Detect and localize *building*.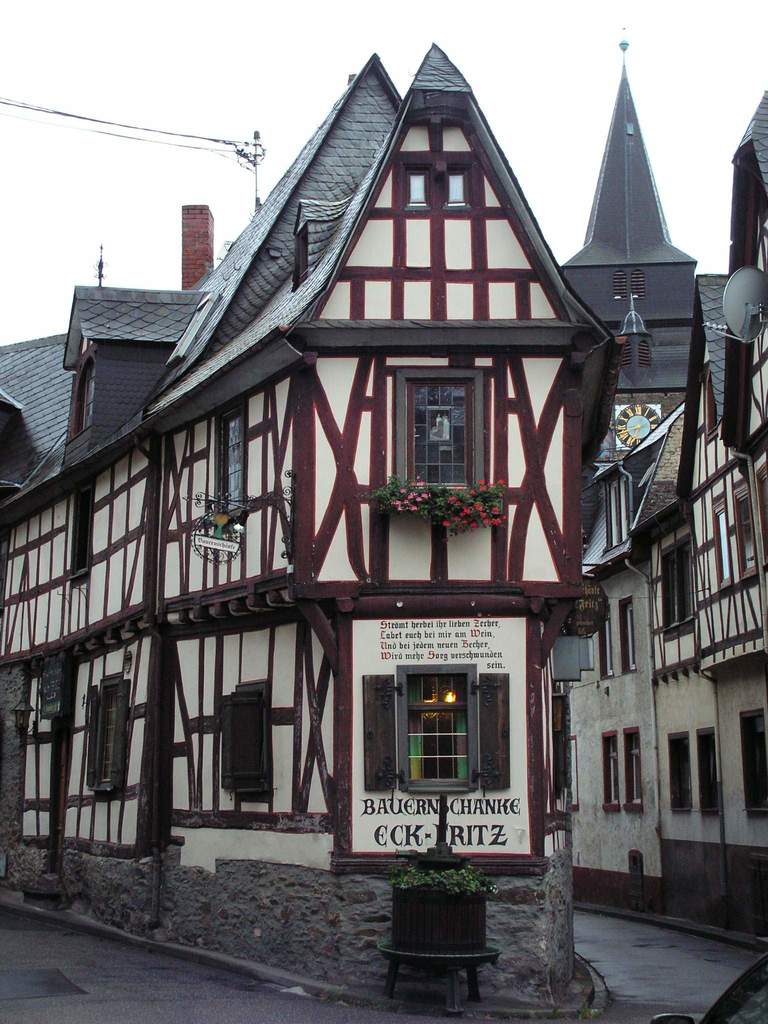
Localized at 633,86,767,952.
